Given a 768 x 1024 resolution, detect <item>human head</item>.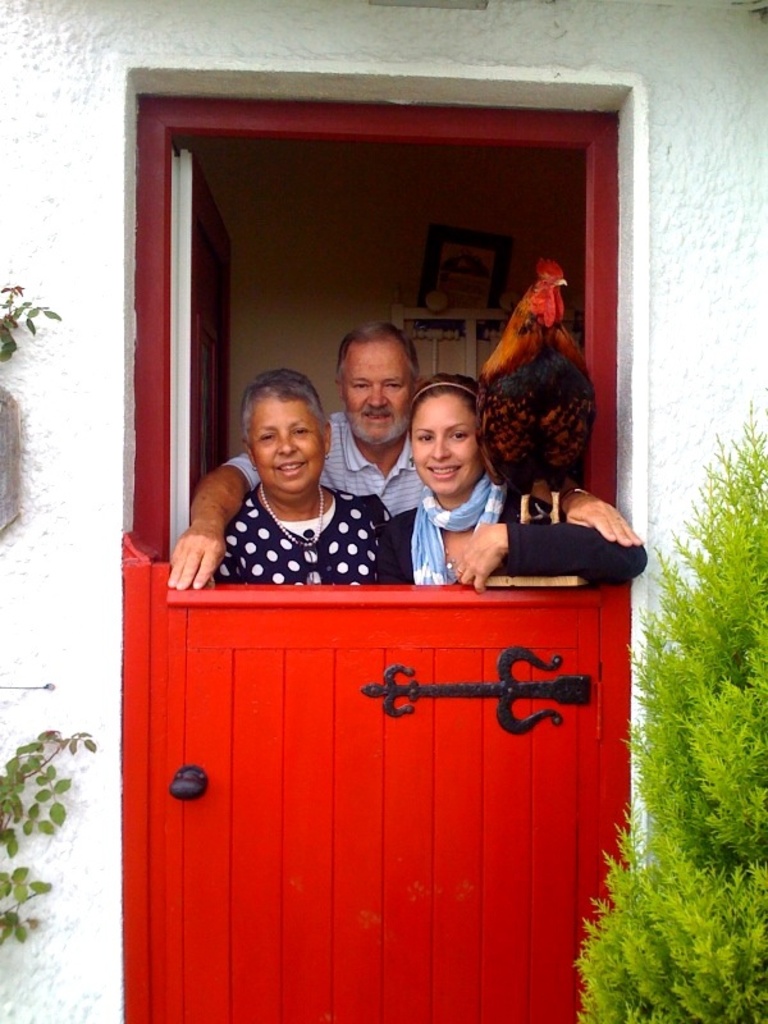
bbox=(408, 370, 484, 497).
